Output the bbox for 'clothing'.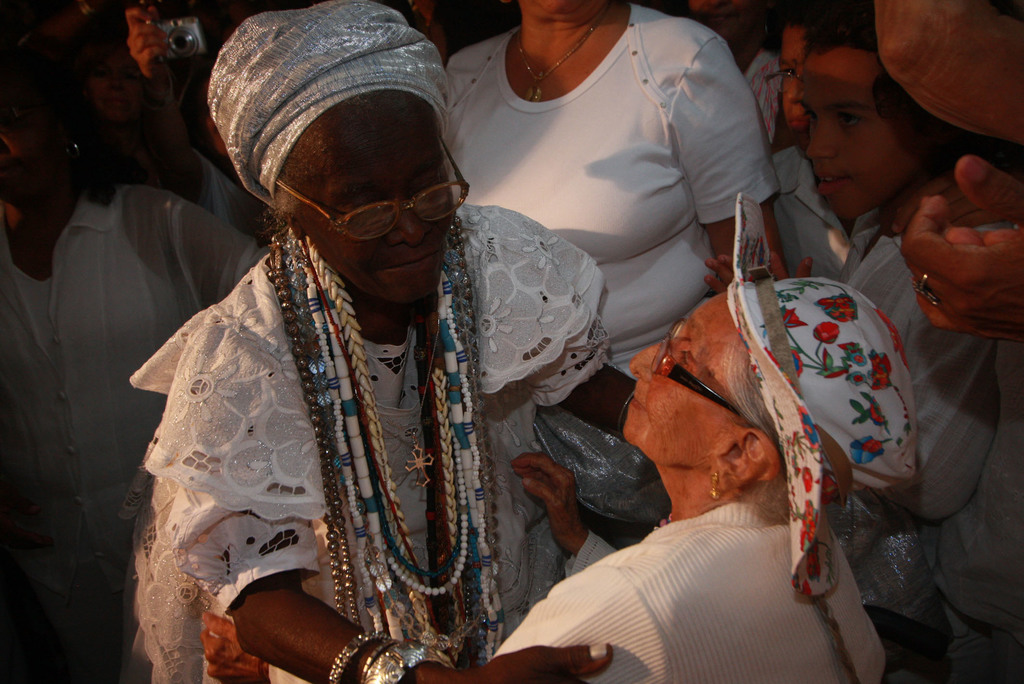
[left=147, top=195, right=634, bottom=683].
